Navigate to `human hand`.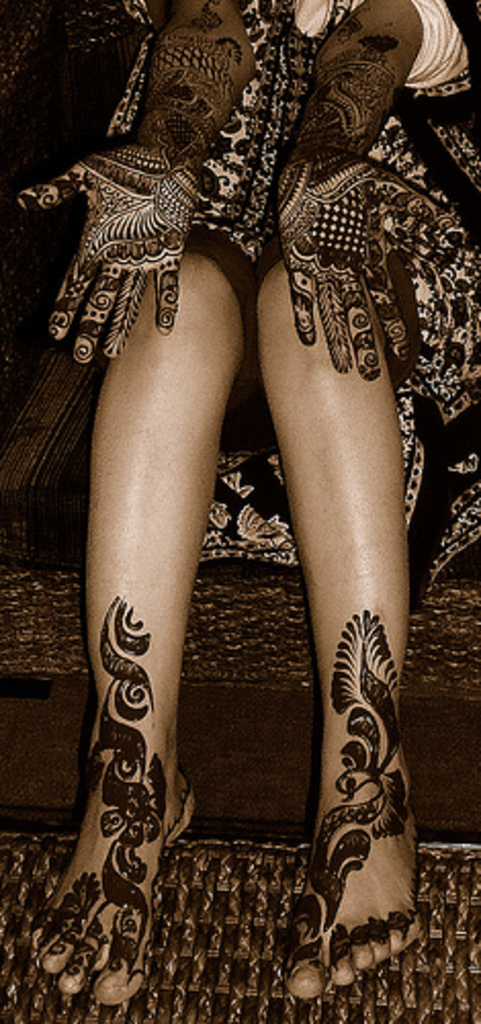
Navigation target: <box>274,137,461,383</box>.
